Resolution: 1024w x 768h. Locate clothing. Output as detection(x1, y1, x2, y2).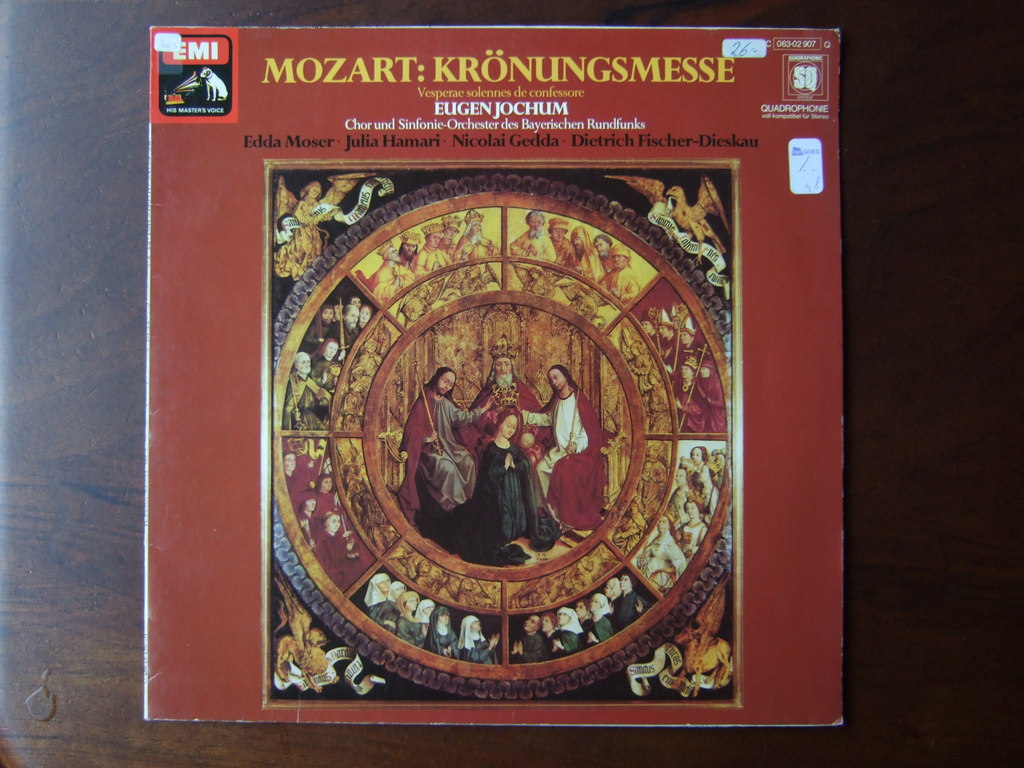
detection(615, 512, 648, 554).
